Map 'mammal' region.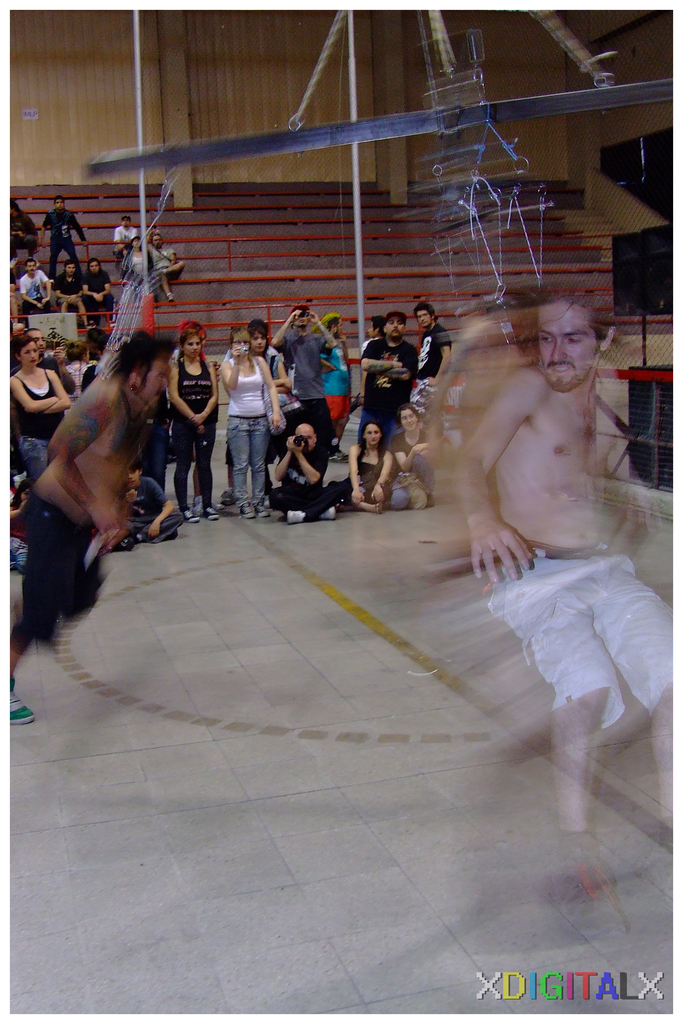
Mapped to select_region(66, 338, 94, 394).
